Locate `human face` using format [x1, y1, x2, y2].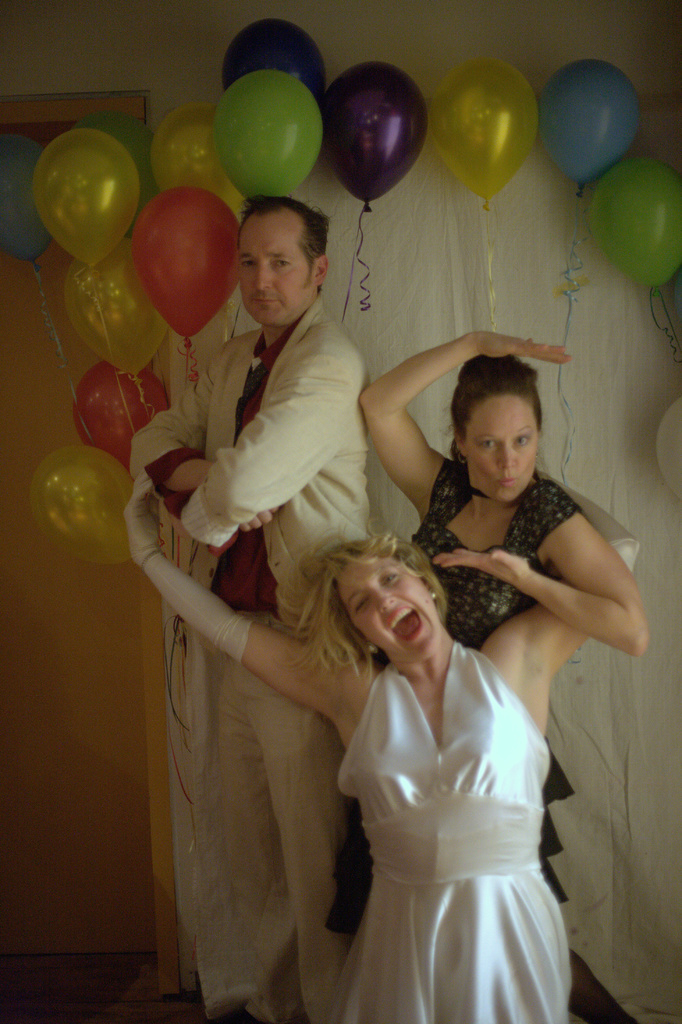
[464, 393, 536, 498].
